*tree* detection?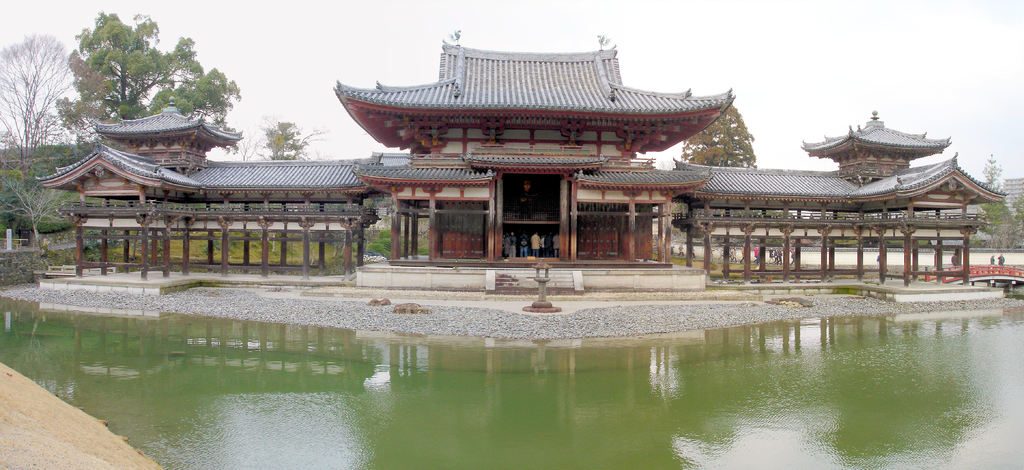
Rect(60, 24, 198, 134)
